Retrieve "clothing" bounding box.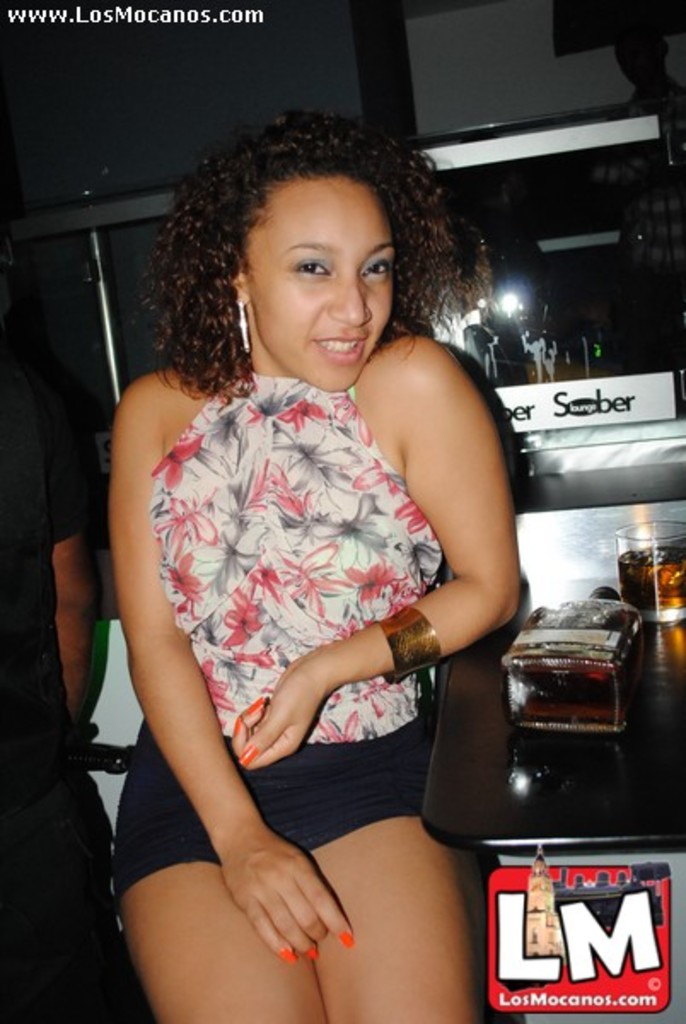
Bounding box: <region>0, 304, 131, 952</region>.
